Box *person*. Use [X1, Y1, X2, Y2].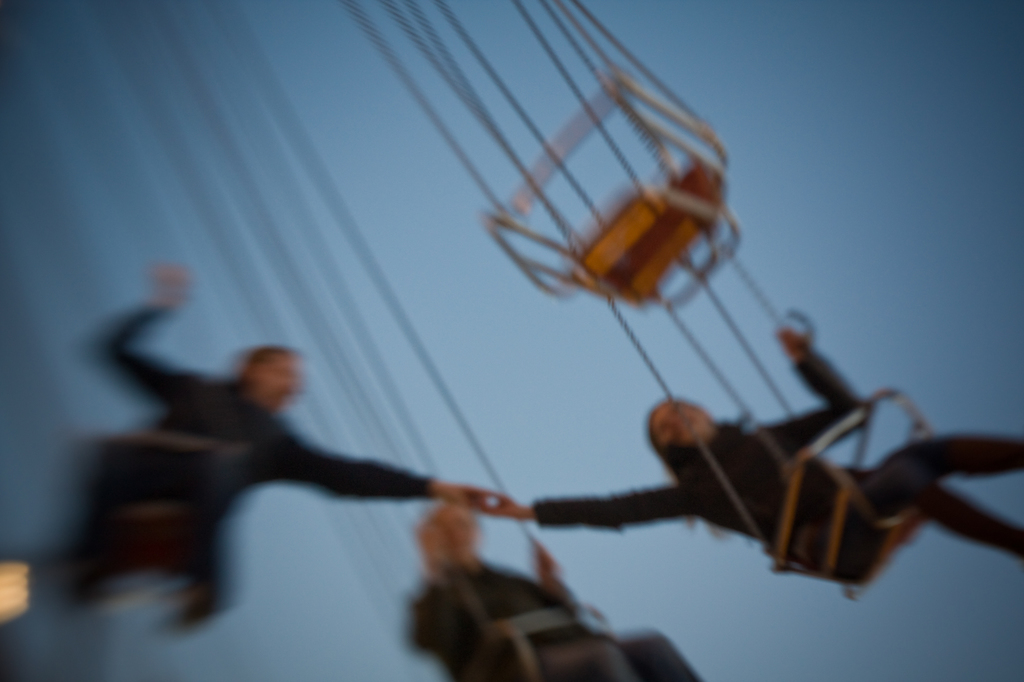
[486, 316, 1023, 589].
